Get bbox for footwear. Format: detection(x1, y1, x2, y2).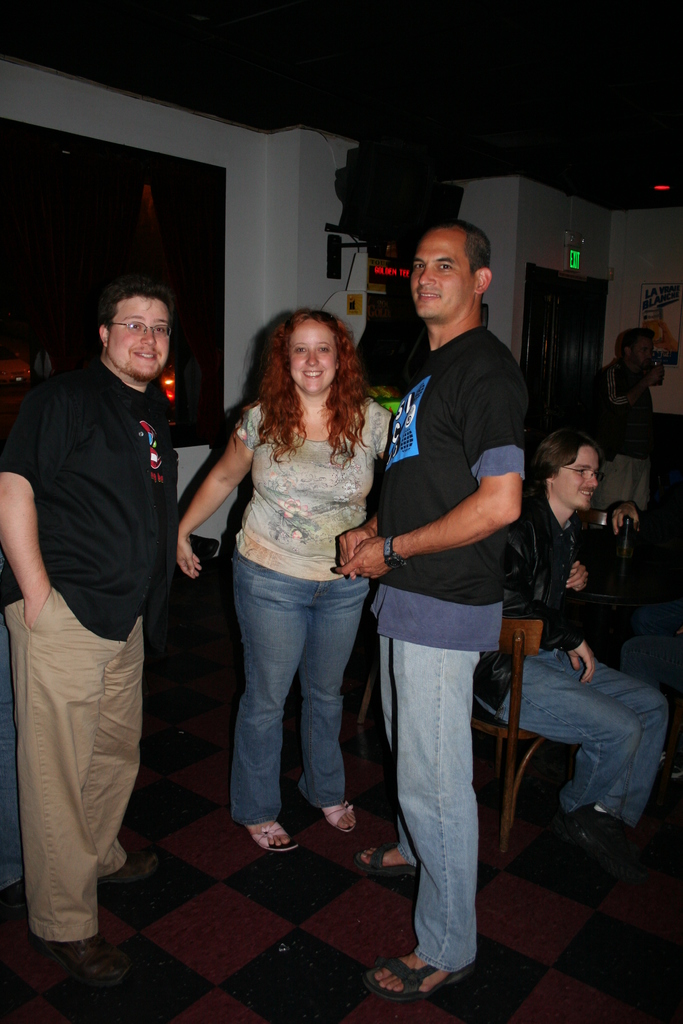
detection(564, 804, 650, 881).
